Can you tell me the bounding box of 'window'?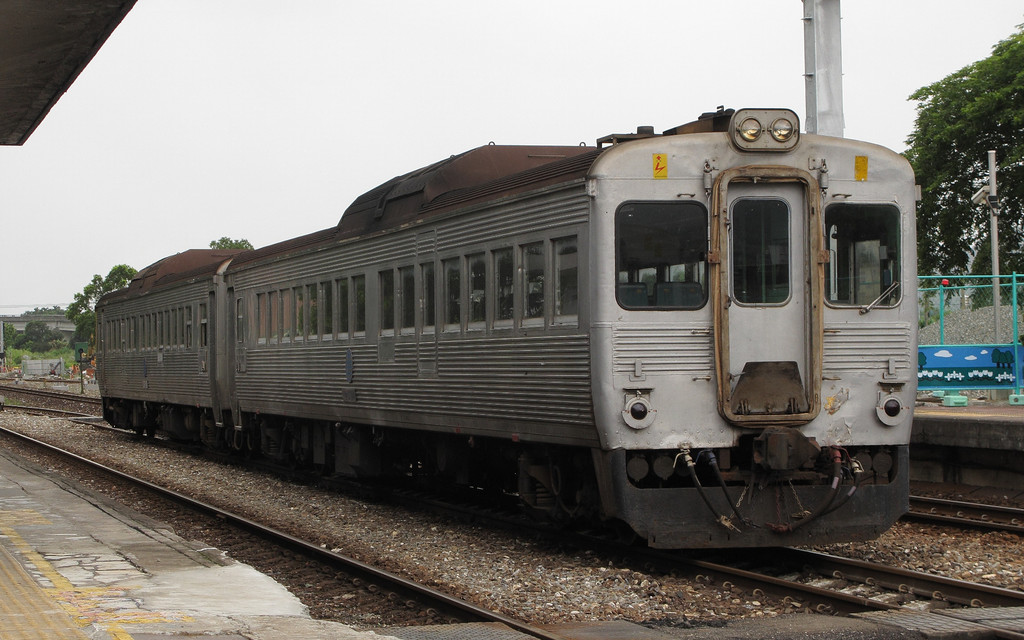
rect(268, 293, 278, 343).
